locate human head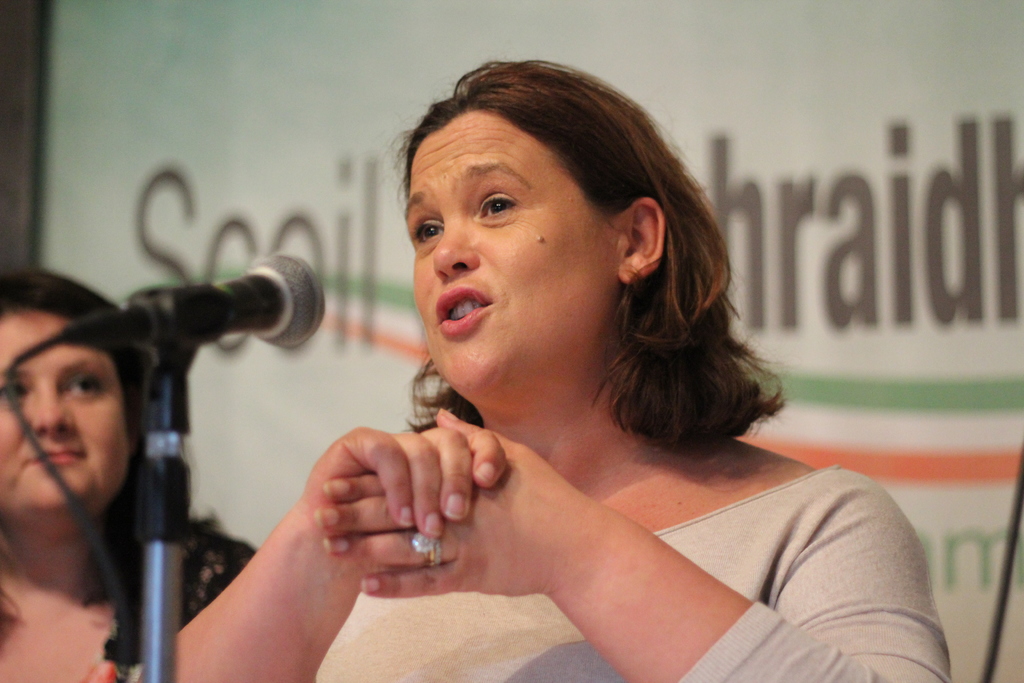
x1=0, y1=266, x2=141, y2=536
